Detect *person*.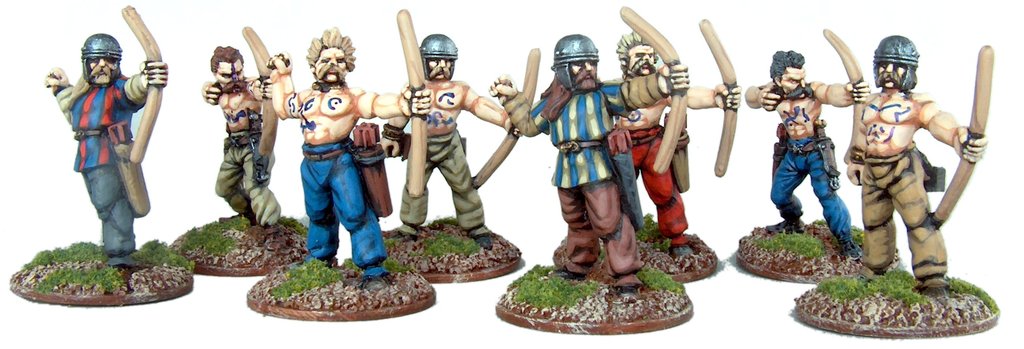
Detected at 481 20 692 302.
